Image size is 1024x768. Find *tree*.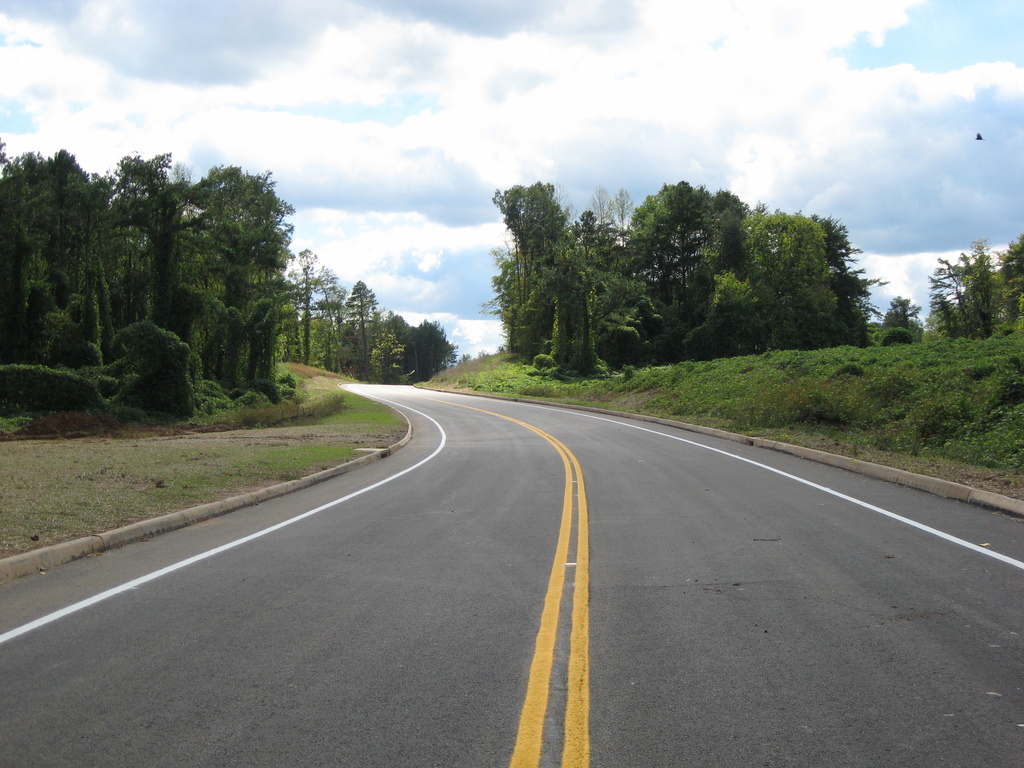
(877,294,924,344).
